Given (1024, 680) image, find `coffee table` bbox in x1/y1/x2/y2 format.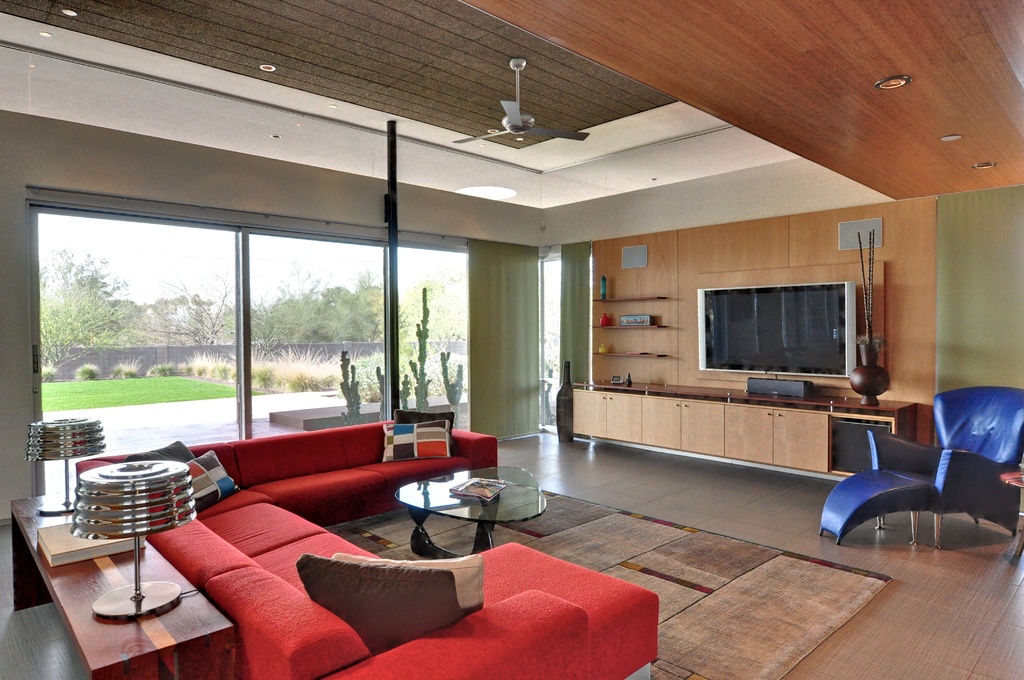
391/460/545/558.
